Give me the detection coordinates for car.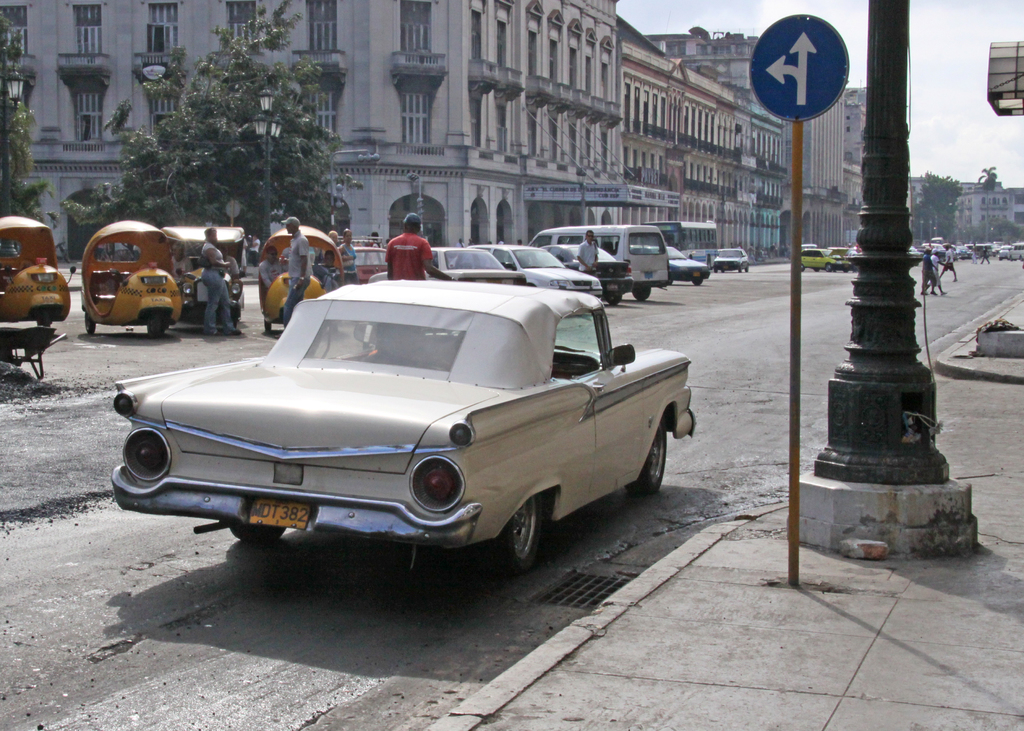
[x1=712, y1=245, x2=749, y2=270].
